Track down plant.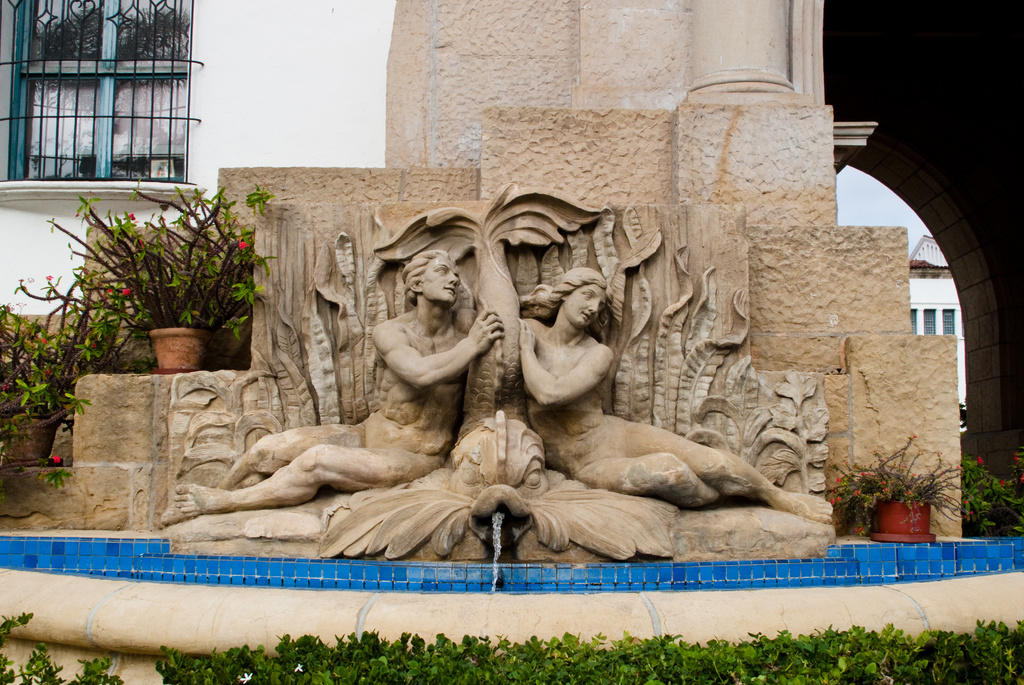
Tracked to l=0, t=604, r=123, b=684.
